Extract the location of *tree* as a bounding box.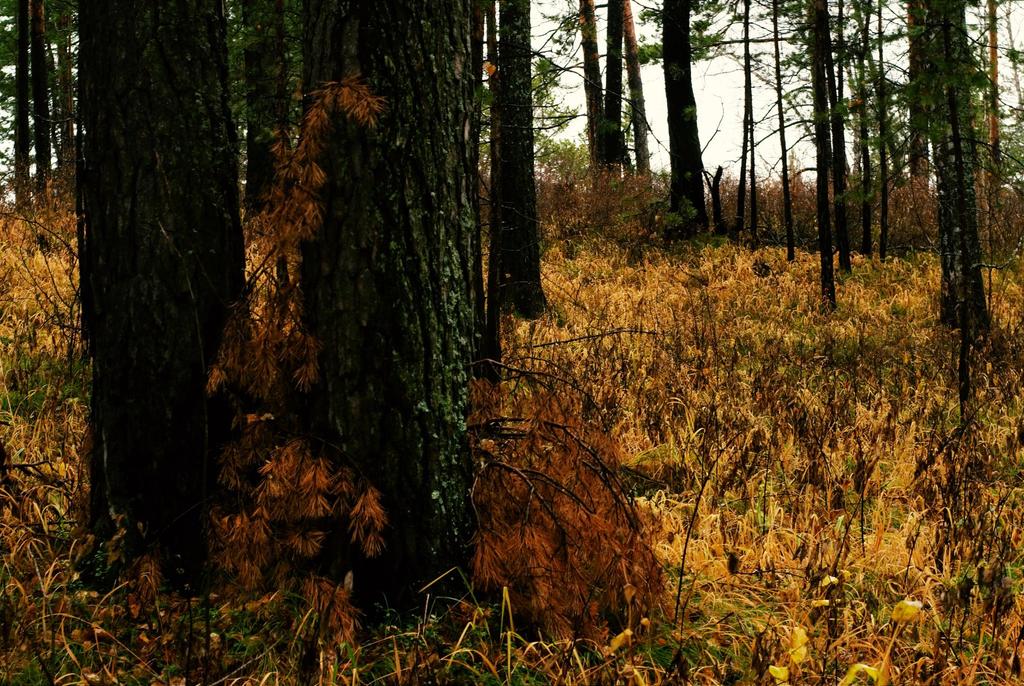
70,0,255,584.
